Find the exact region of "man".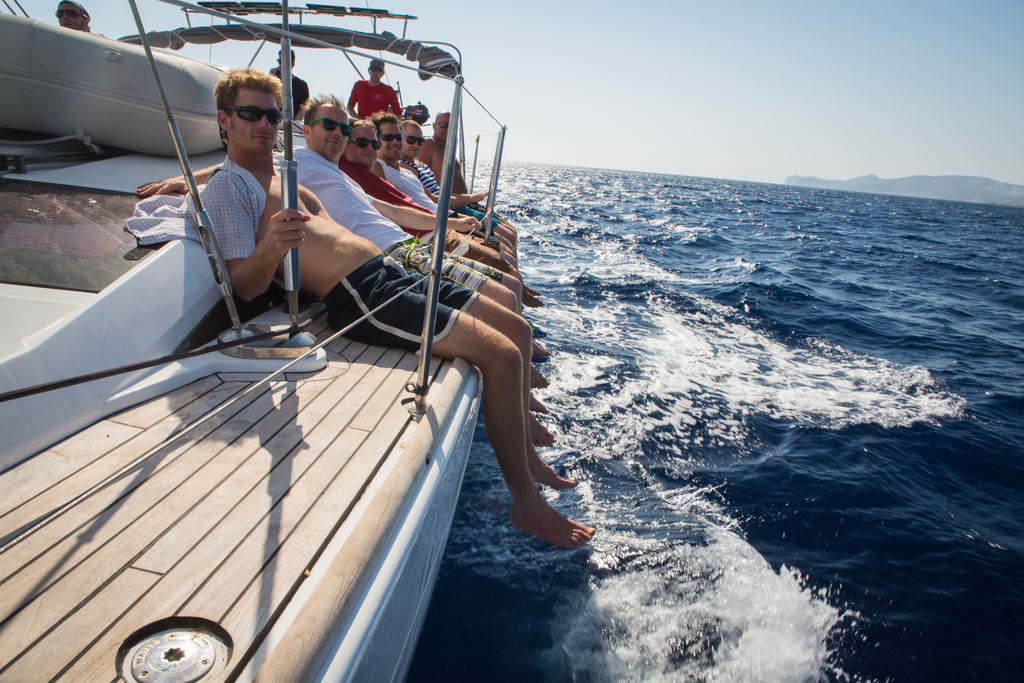
Exact region: [54,0,89,35].
